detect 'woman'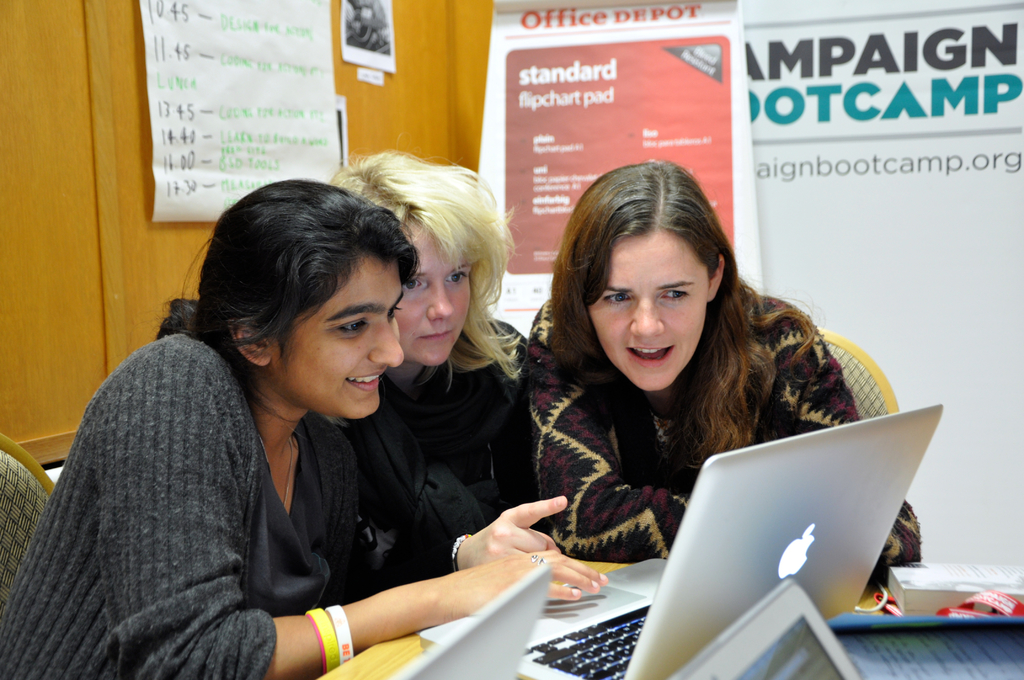
[left=499, top=182, right=892, bottom=572]
